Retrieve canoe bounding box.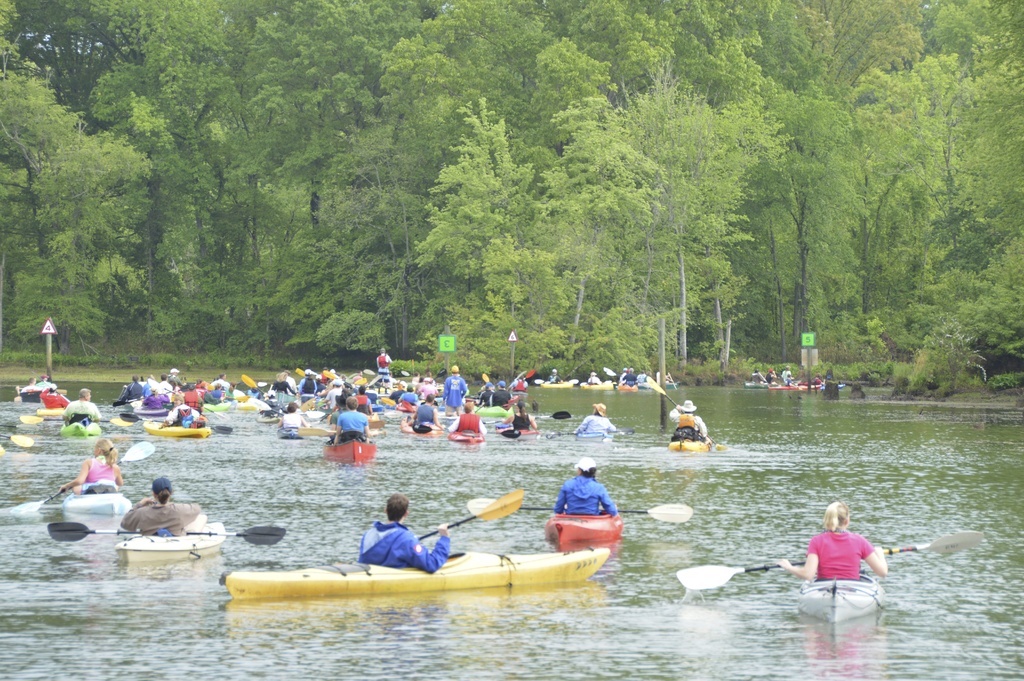
Bounding box: (572, 425, 616, 448).
